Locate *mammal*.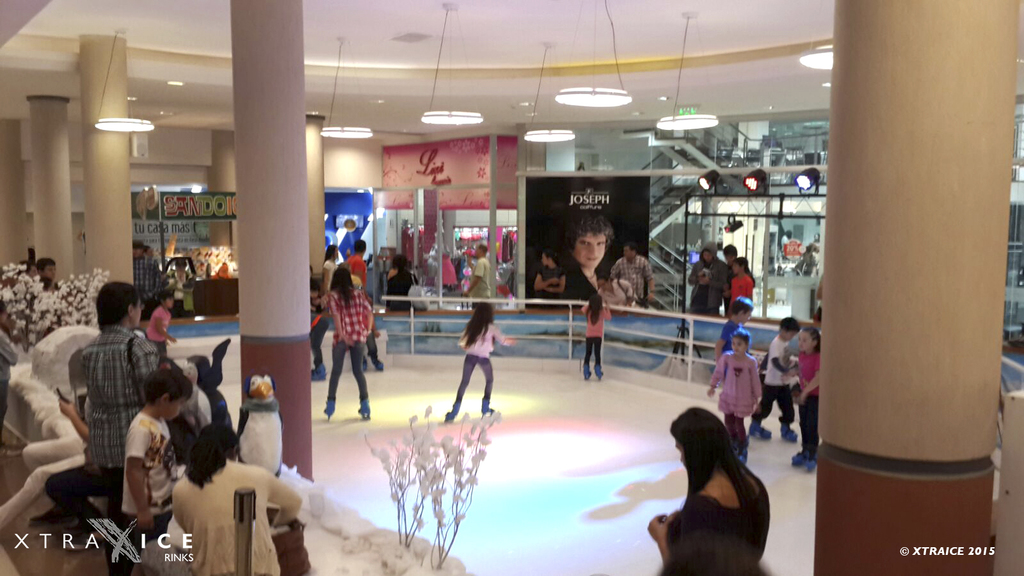
Bounding box: 728, 253, 756, 301.
